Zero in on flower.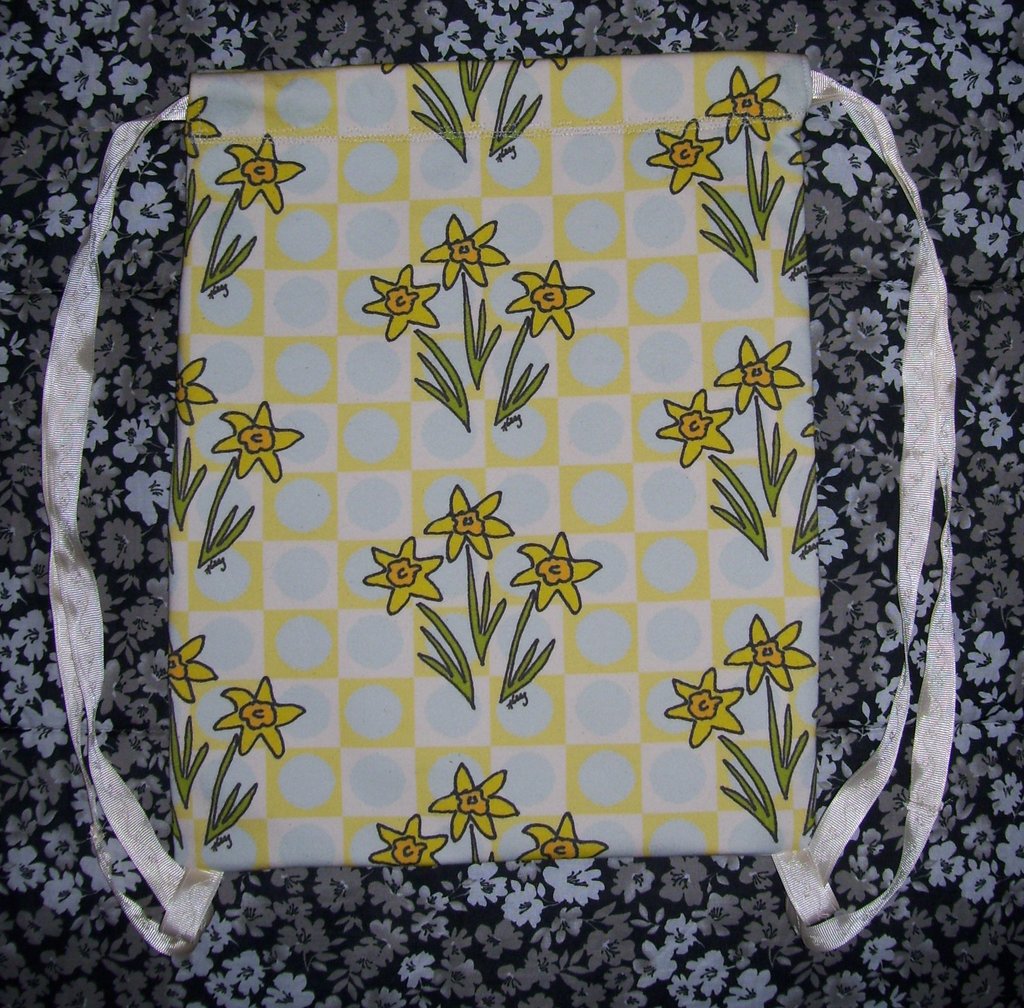
Zeroed in: pyautogui.locateOnScreen(728, 612, 797, 700).
